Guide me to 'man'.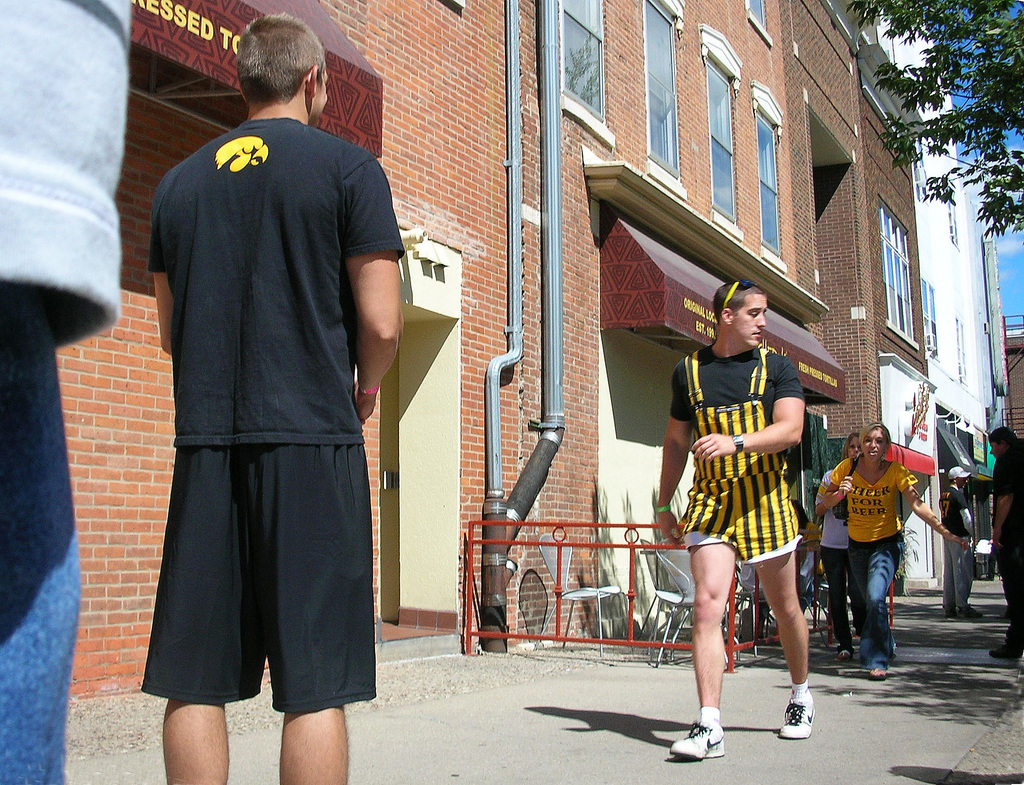
Guidance: BBox(137, 12, 420, 749).
